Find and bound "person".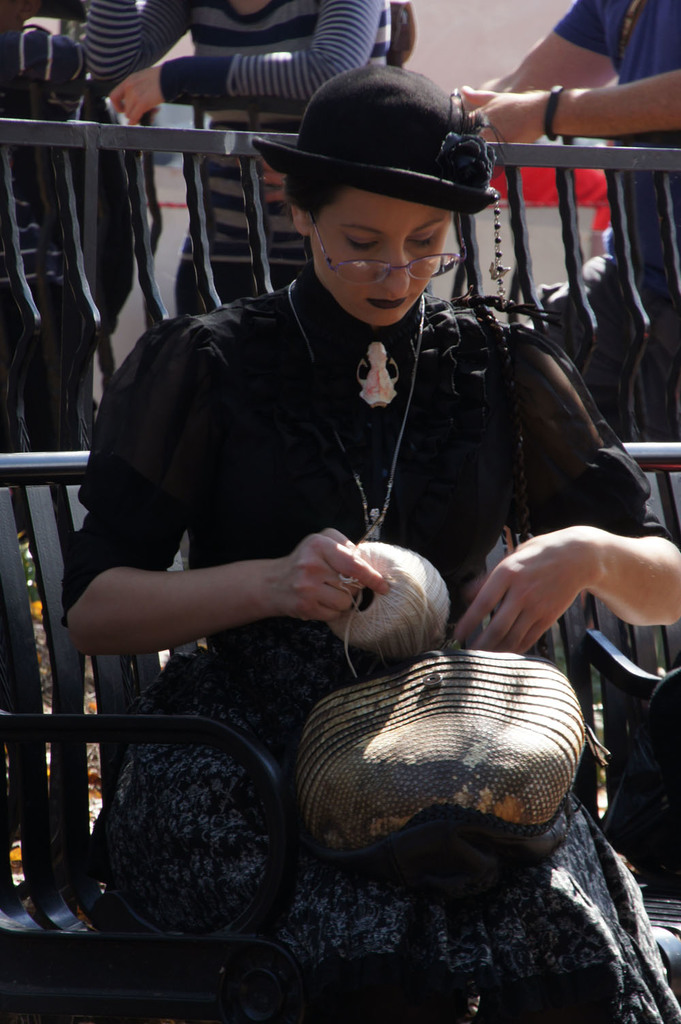
Bound: 462,0,680,456.
